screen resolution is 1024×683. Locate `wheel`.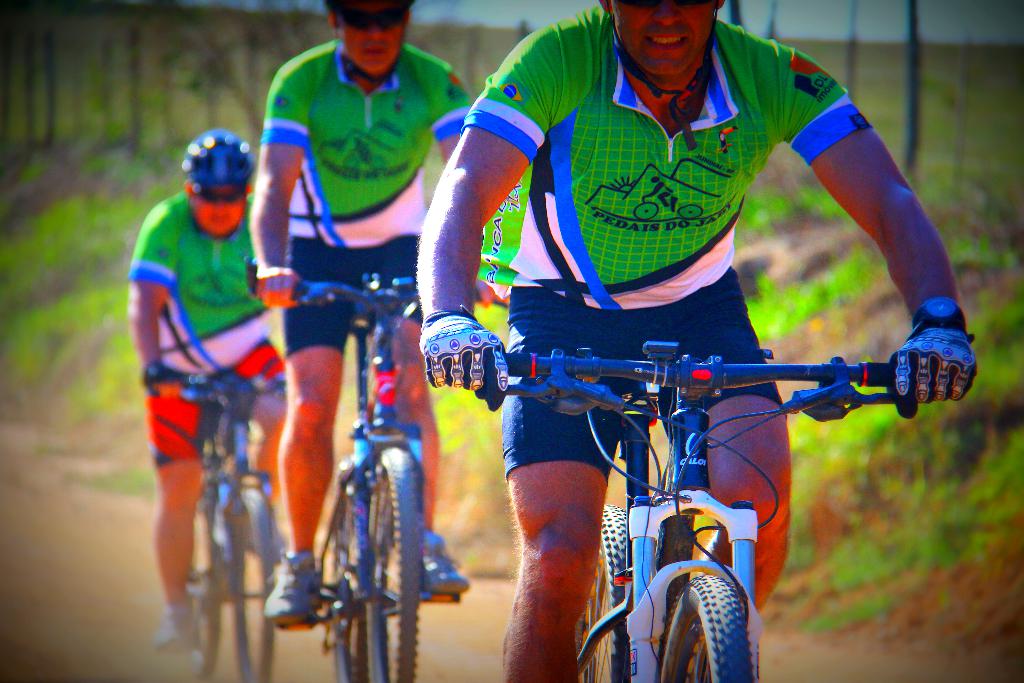
(576,506,630,682).
